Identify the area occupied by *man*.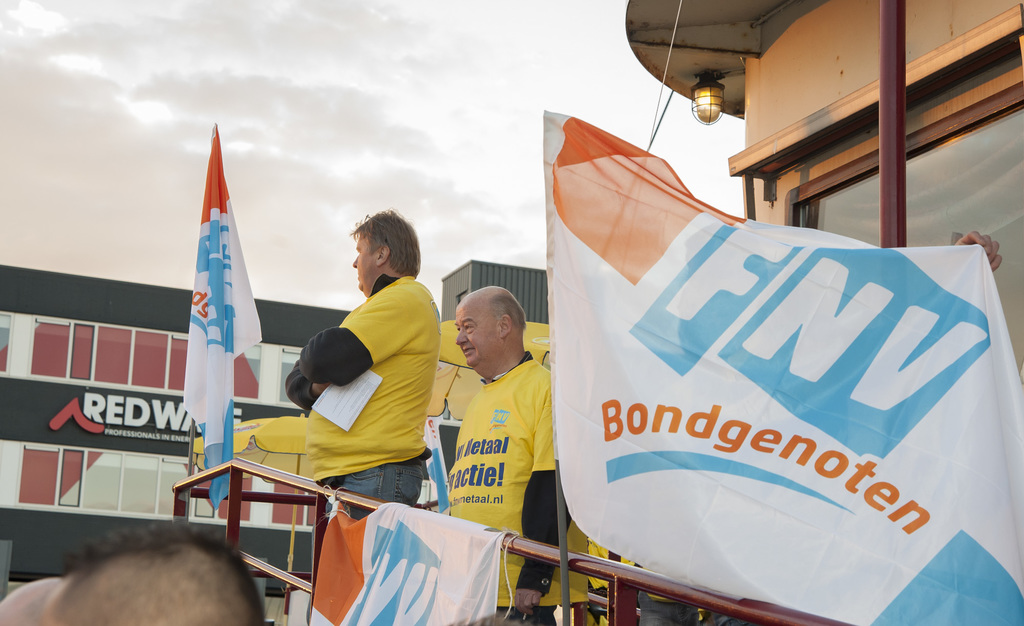
Area: locate(448, 285, 588, 625).
